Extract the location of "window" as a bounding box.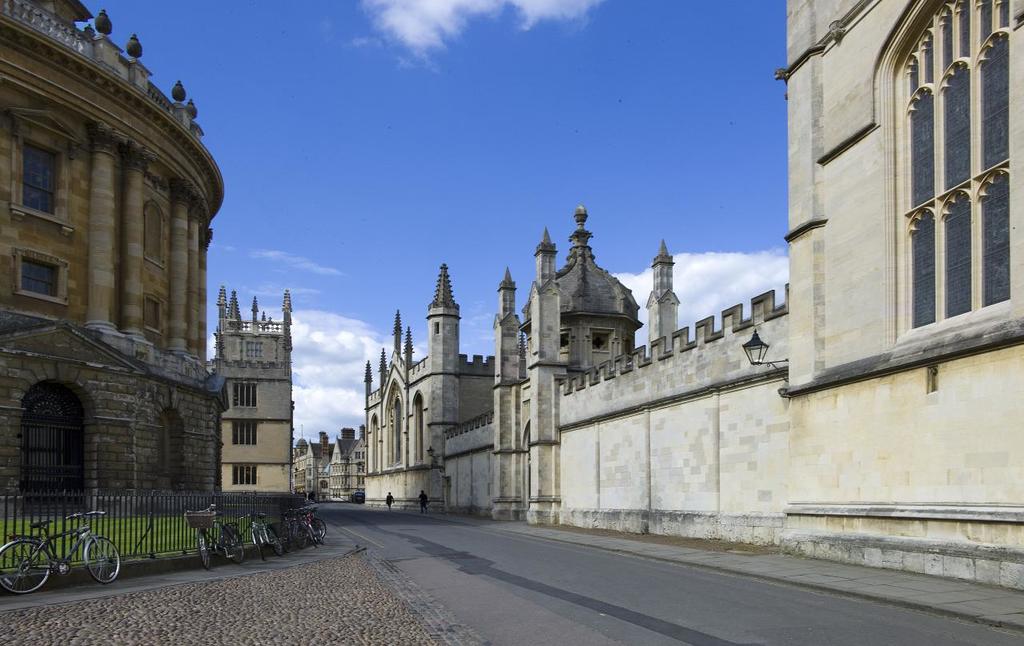
bbox=[6, 105, 86, 240].
